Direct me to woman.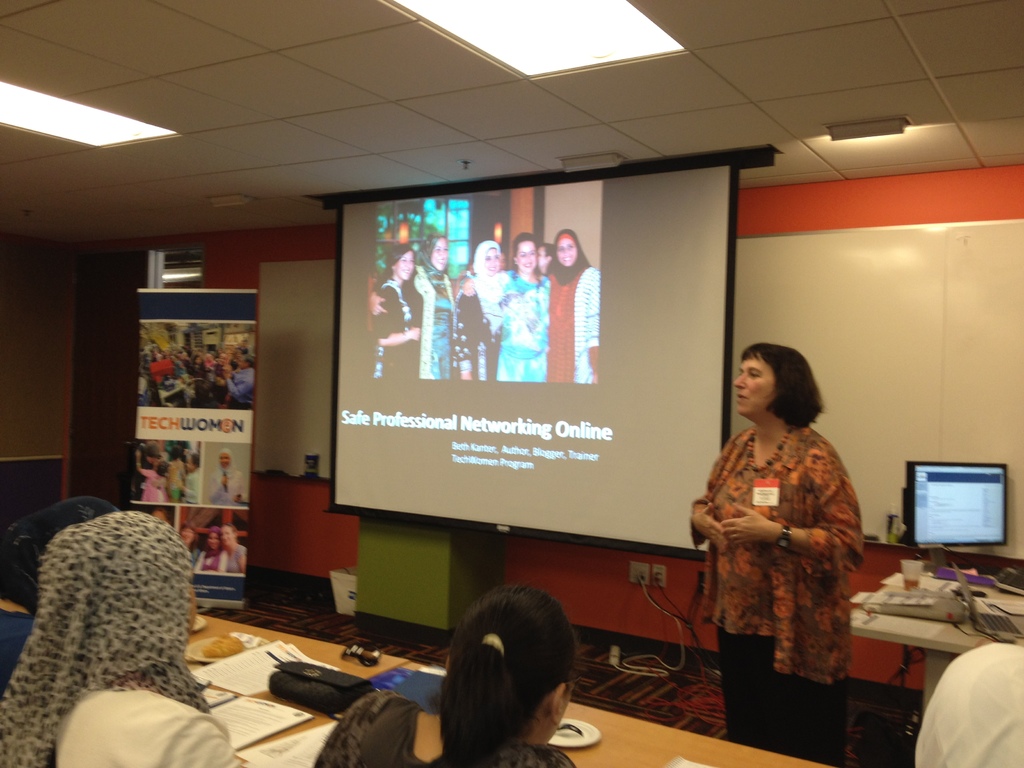
Direction: locate(213, 451, 246, 504).
